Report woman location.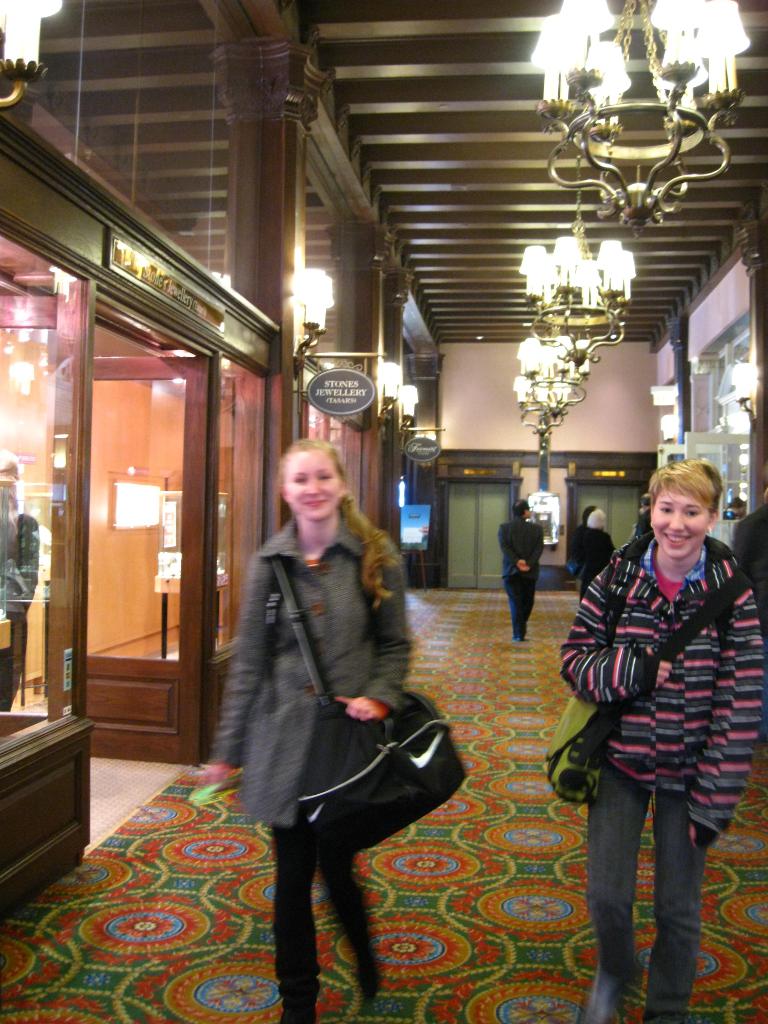
Report: Rect(572, 506, 618, 600).
